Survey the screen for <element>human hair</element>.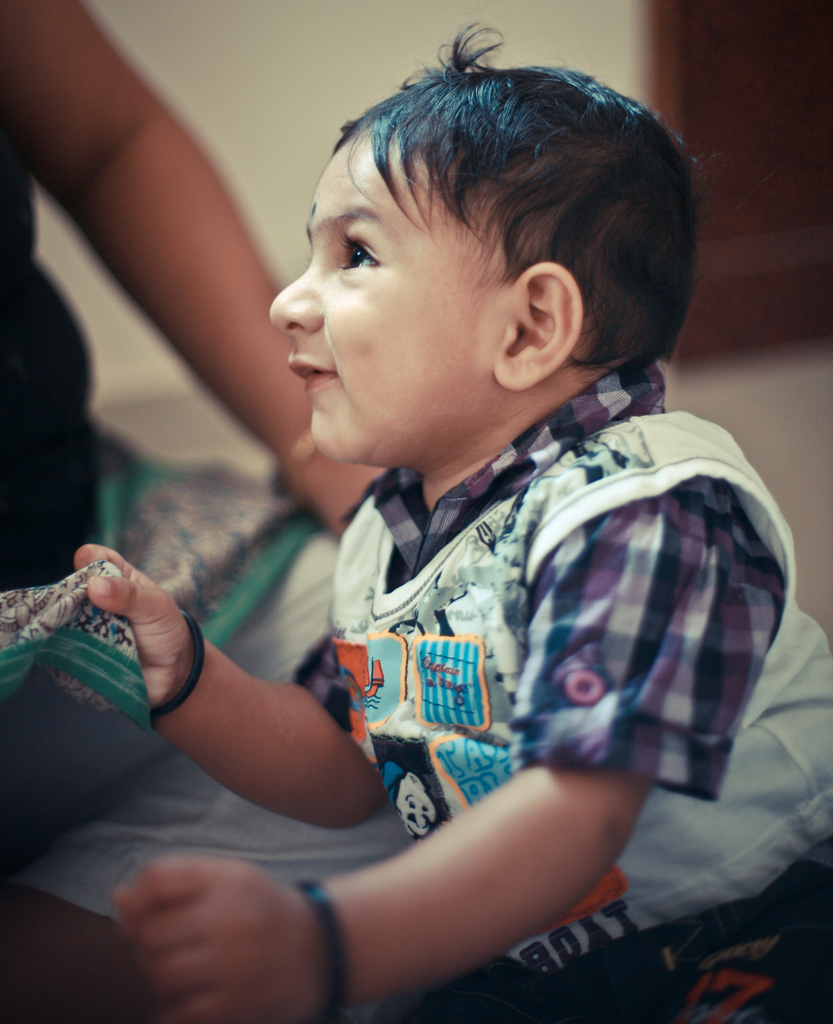
Survey found: l=341, t=55, r=691, b=392.
